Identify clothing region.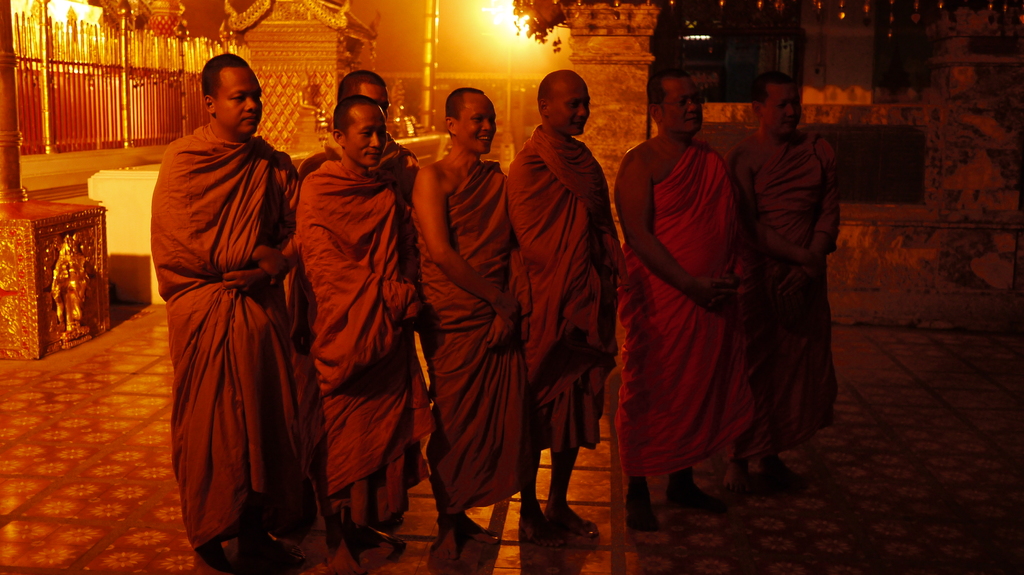
Region: crop(630, 139, 753, 483).
